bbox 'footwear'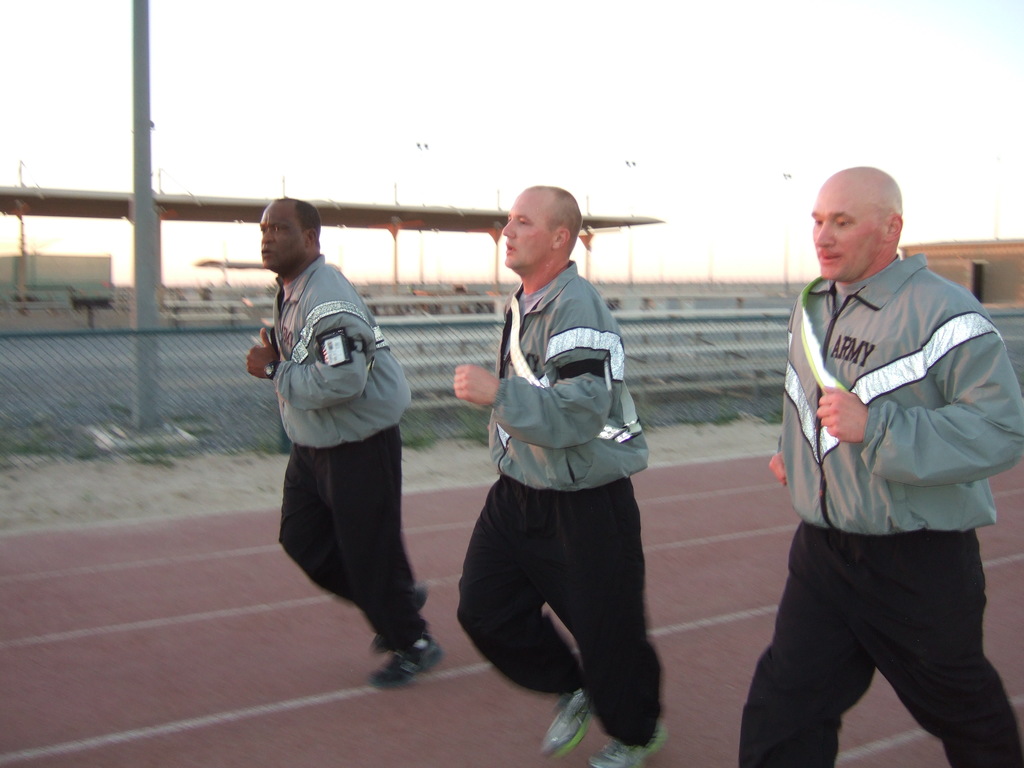
365 614 434 698
